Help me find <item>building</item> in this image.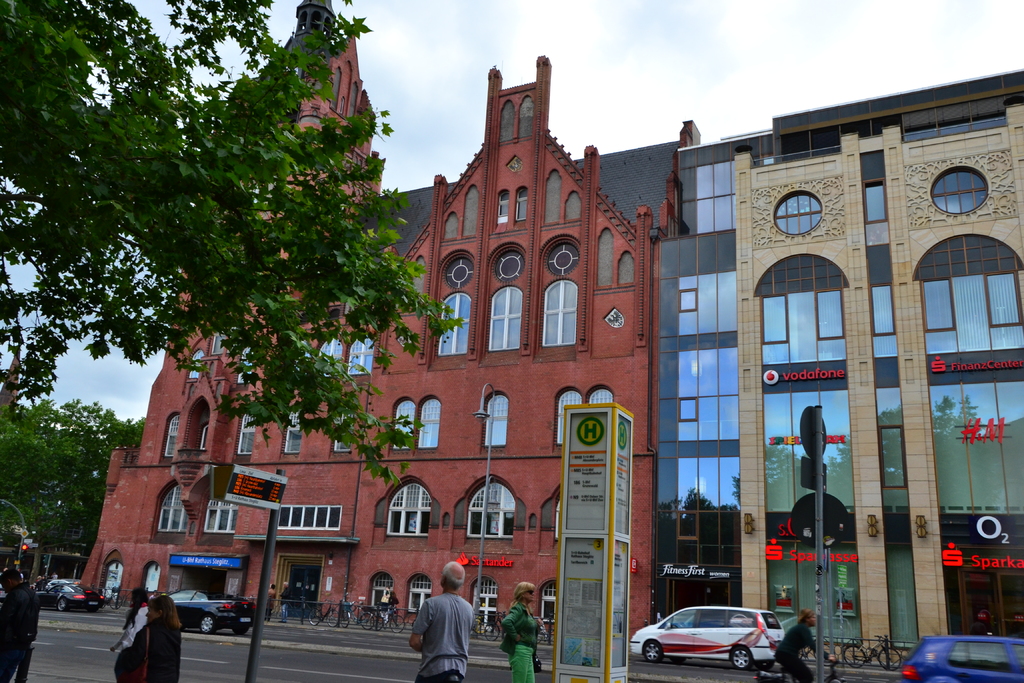
Found it: {"left": 655, "top": 72, "right": 1020, "bottom": 682}.
